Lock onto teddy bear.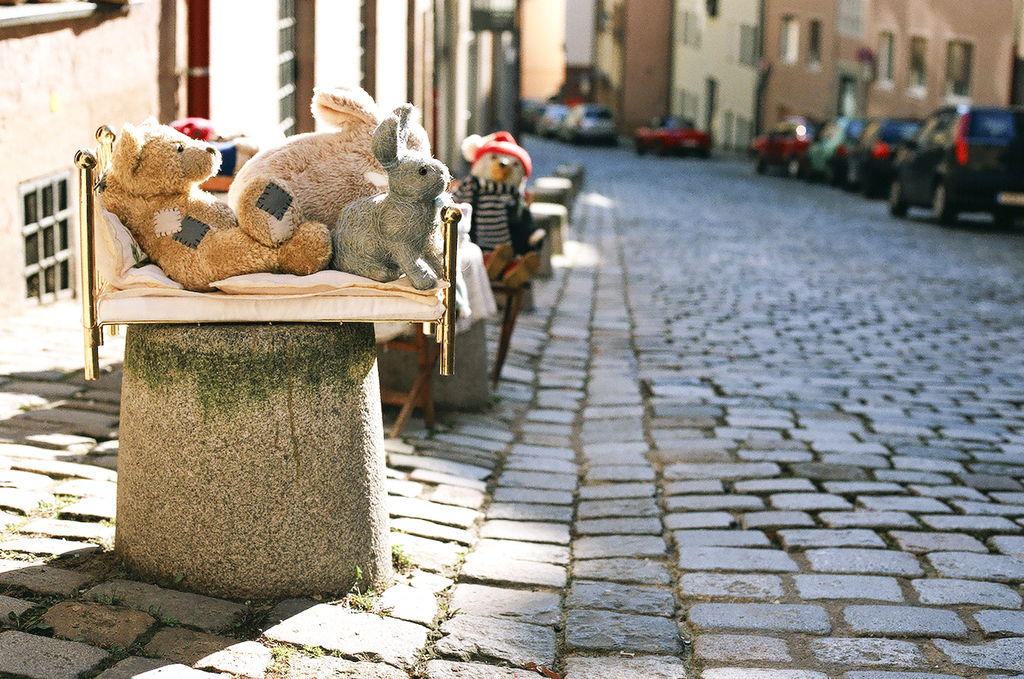
Locked: [left=452, top=129, right=545, bottom=288].
